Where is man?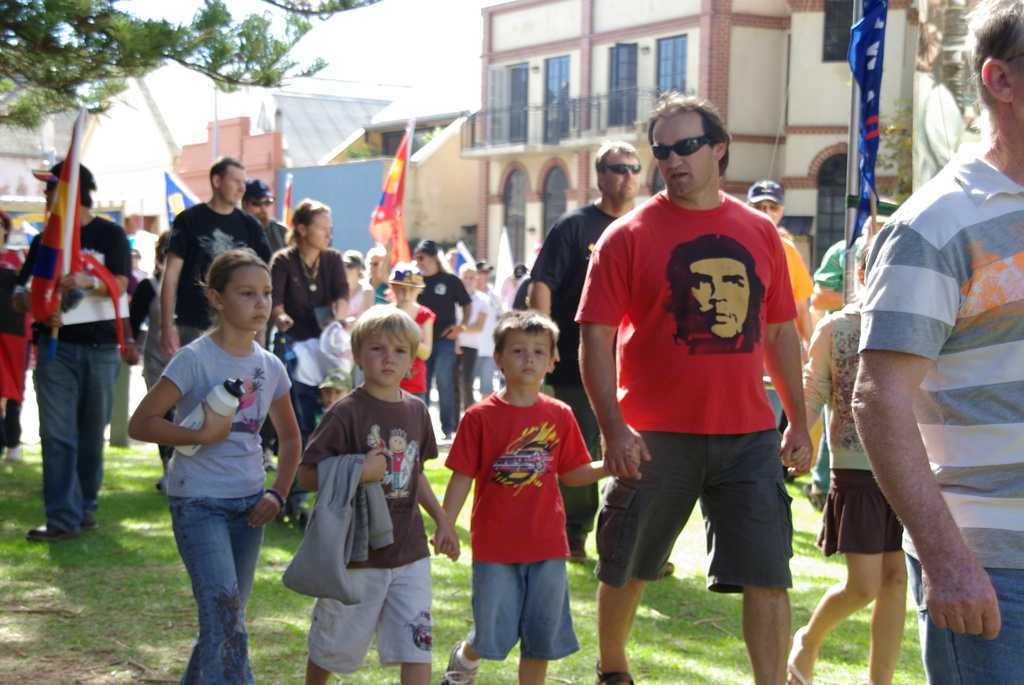
<region>525, 138, 643, 562</region>.
